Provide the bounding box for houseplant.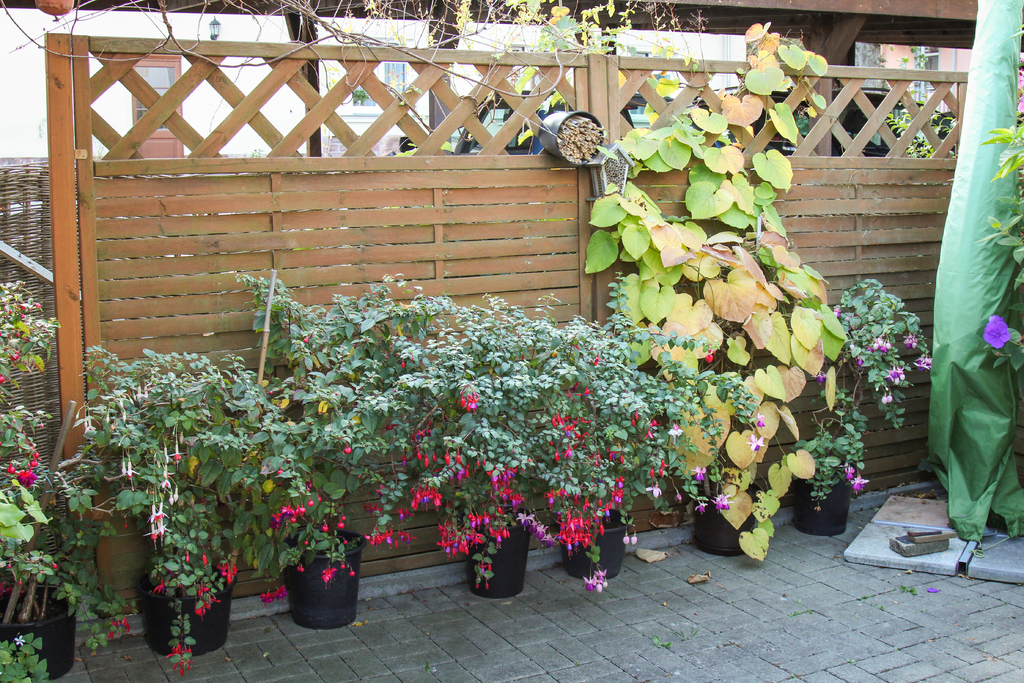
(x1=540, y1=320, x2=772, y2=583).
